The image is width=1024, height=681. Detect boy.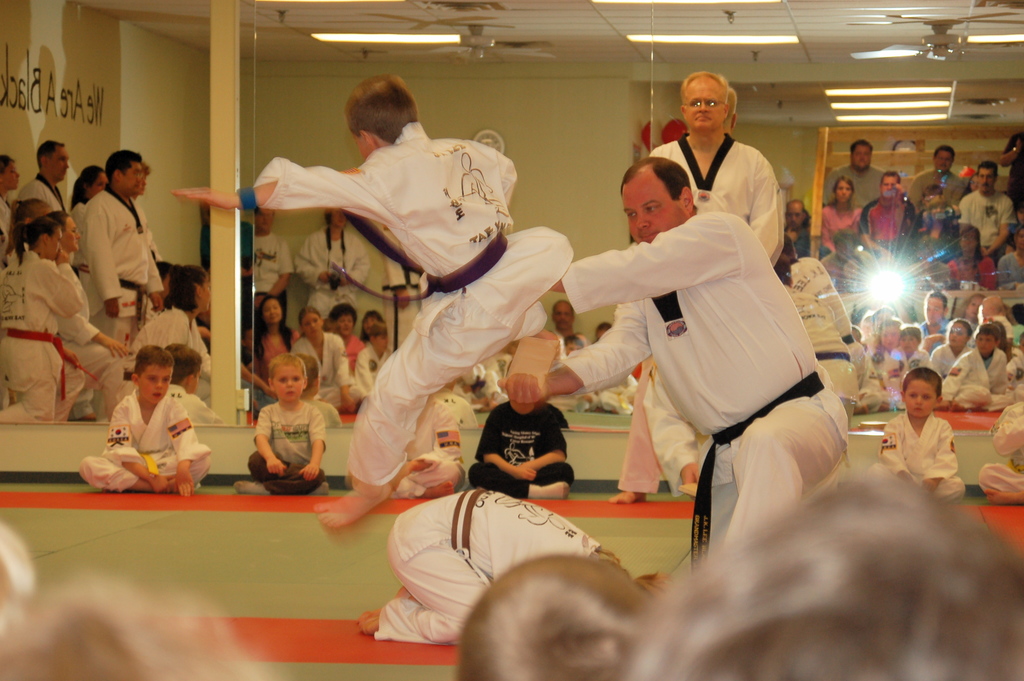
Detection: BBox(385, 399, 459, 503).
